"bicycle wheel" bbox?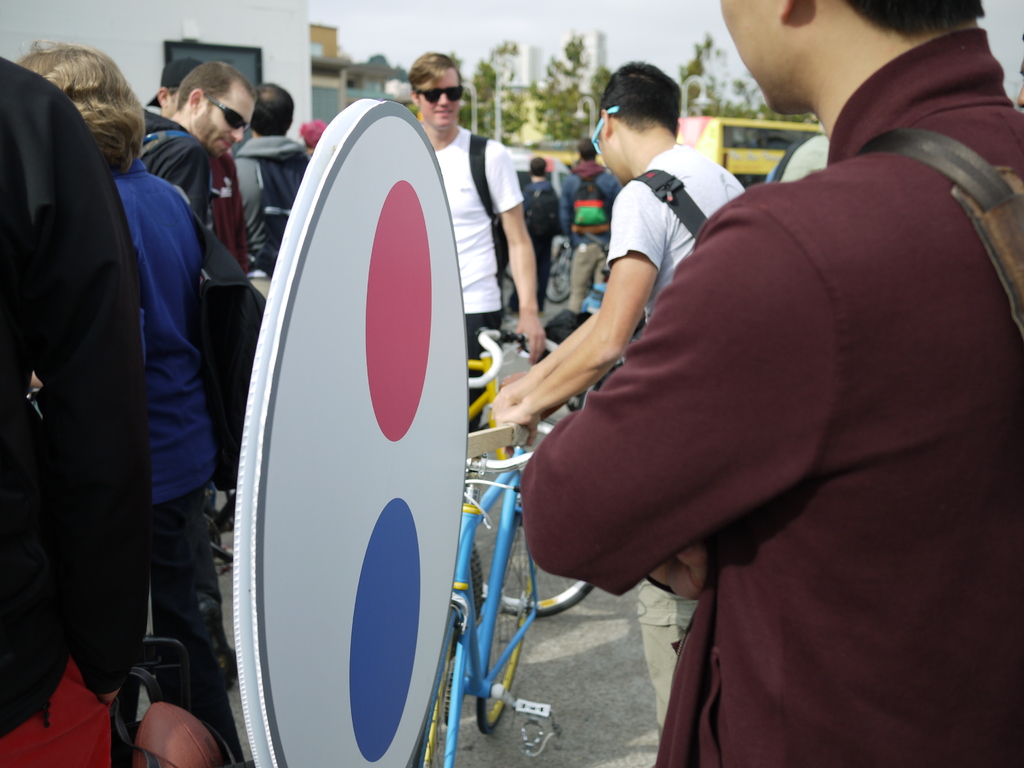
Rect(476, 413, 597, 618)
